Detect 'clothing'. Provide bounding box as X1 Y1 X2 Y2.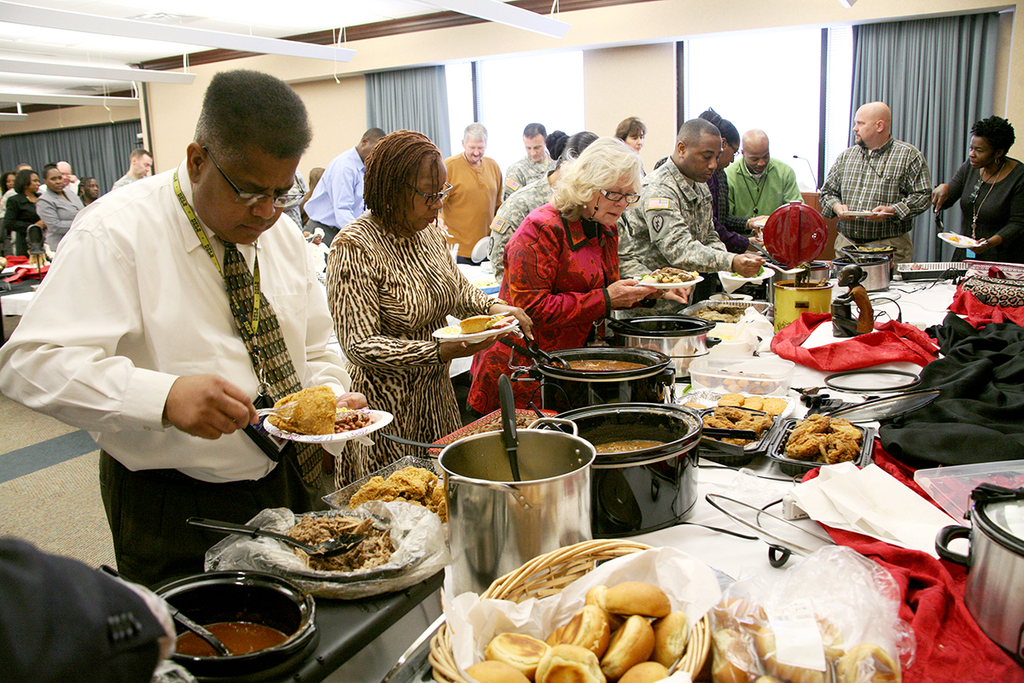
463 207 638 416.
